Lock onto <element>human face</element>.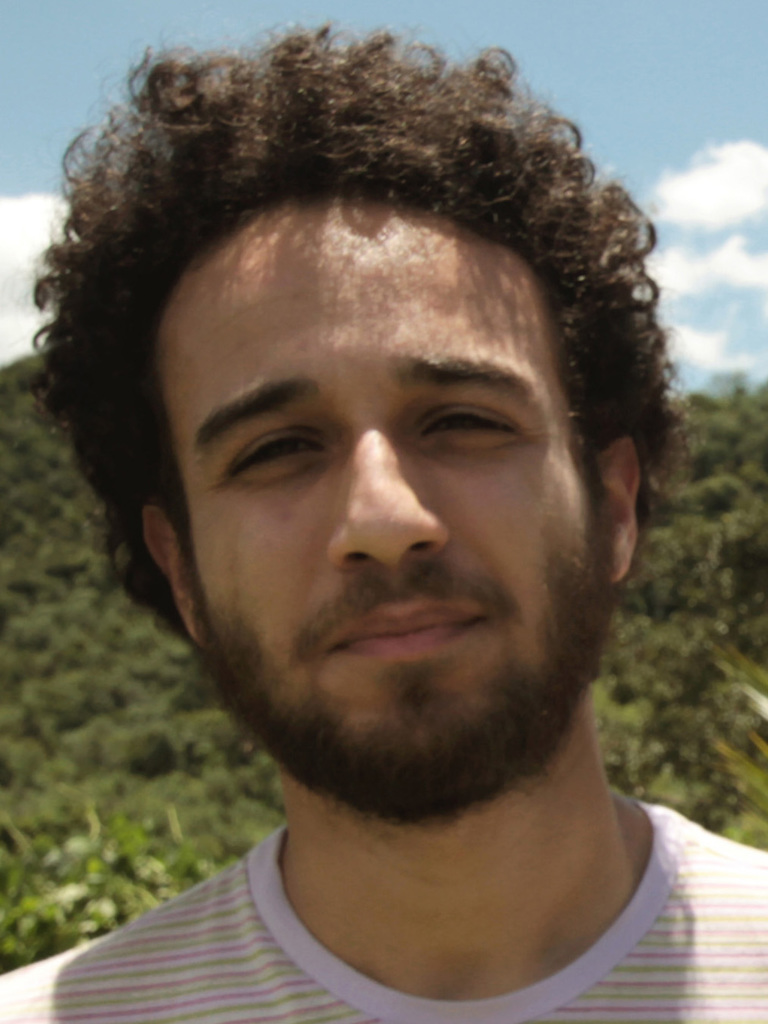
Locked: <box>155,203,602,790</box>.
